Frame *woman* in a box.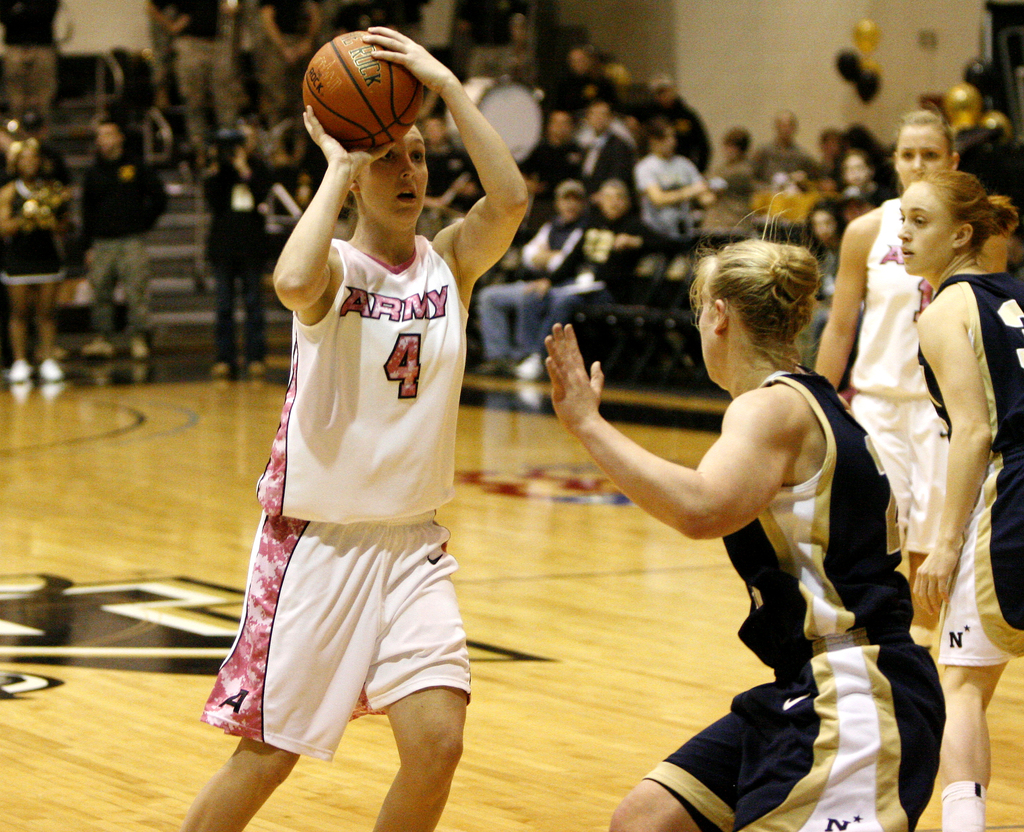
815,108,963,647.
